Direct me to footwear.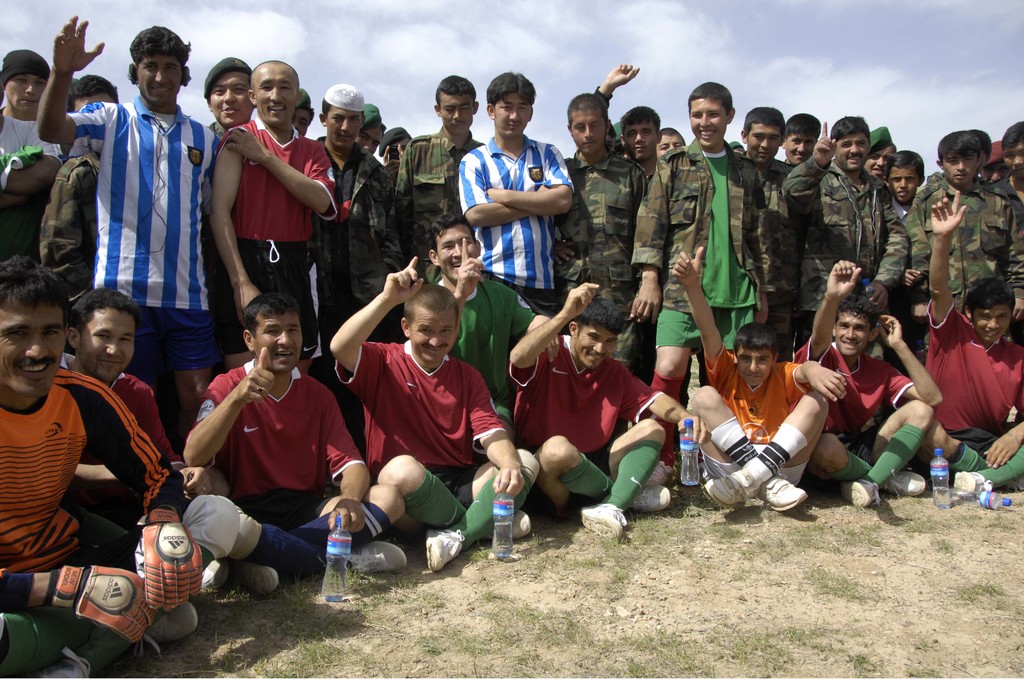
Direction: bbox(885, 472, 926, 497).
